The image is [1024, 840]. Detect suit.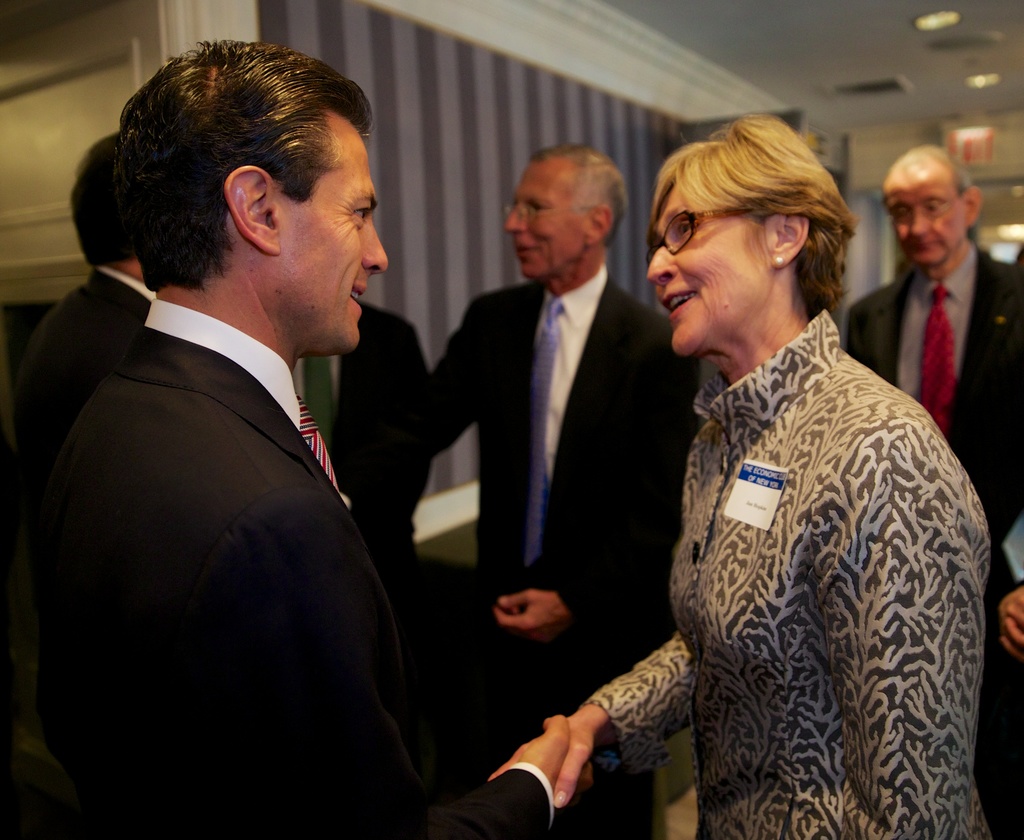
Detection: region(284, 299, 436, 622).
